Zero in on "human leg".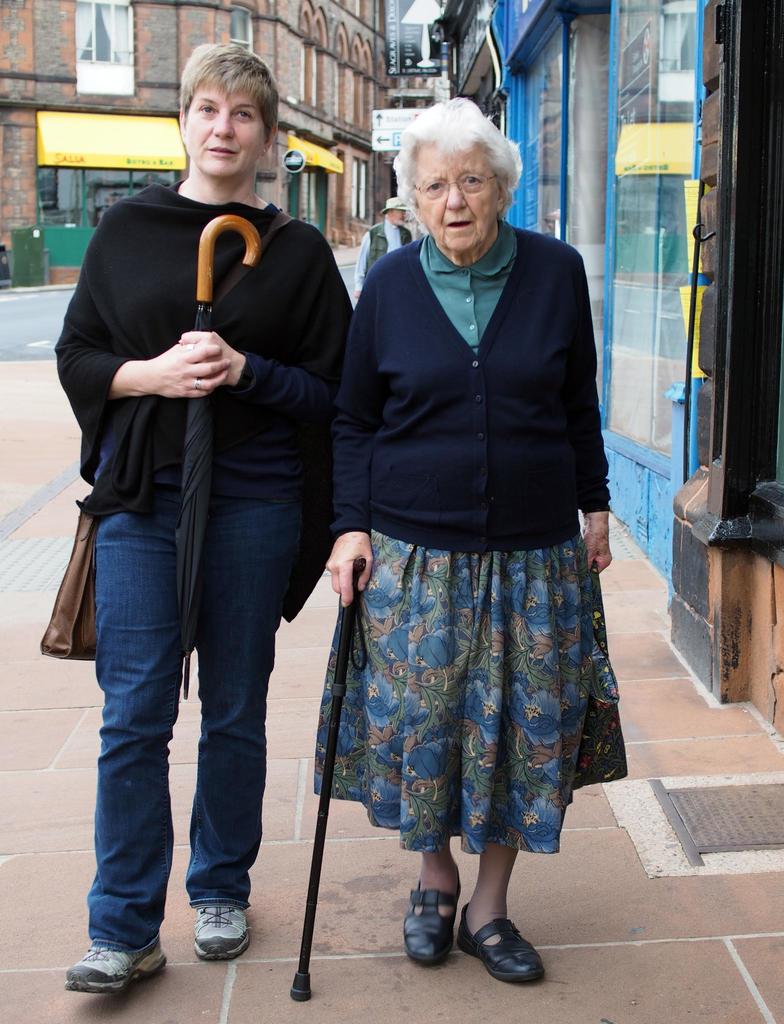
Zeroed in: {"x1": 461, "y1": 839, "x2": 546, "y2": 986}.
